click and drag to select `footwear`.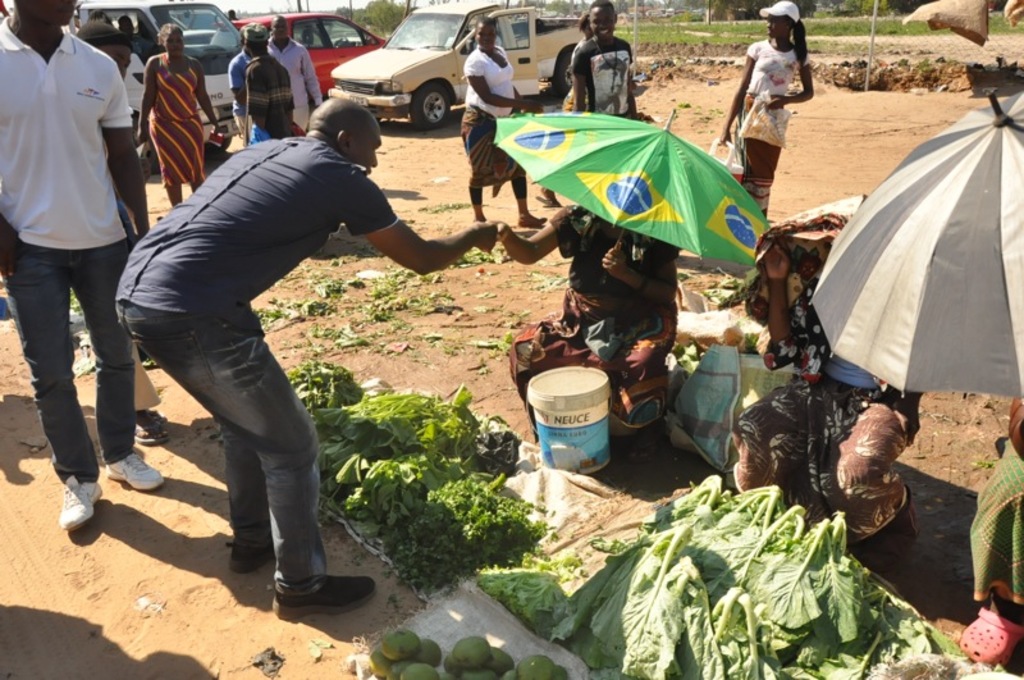
Selection: [left=271, top=571, right=371, bottom=615].
